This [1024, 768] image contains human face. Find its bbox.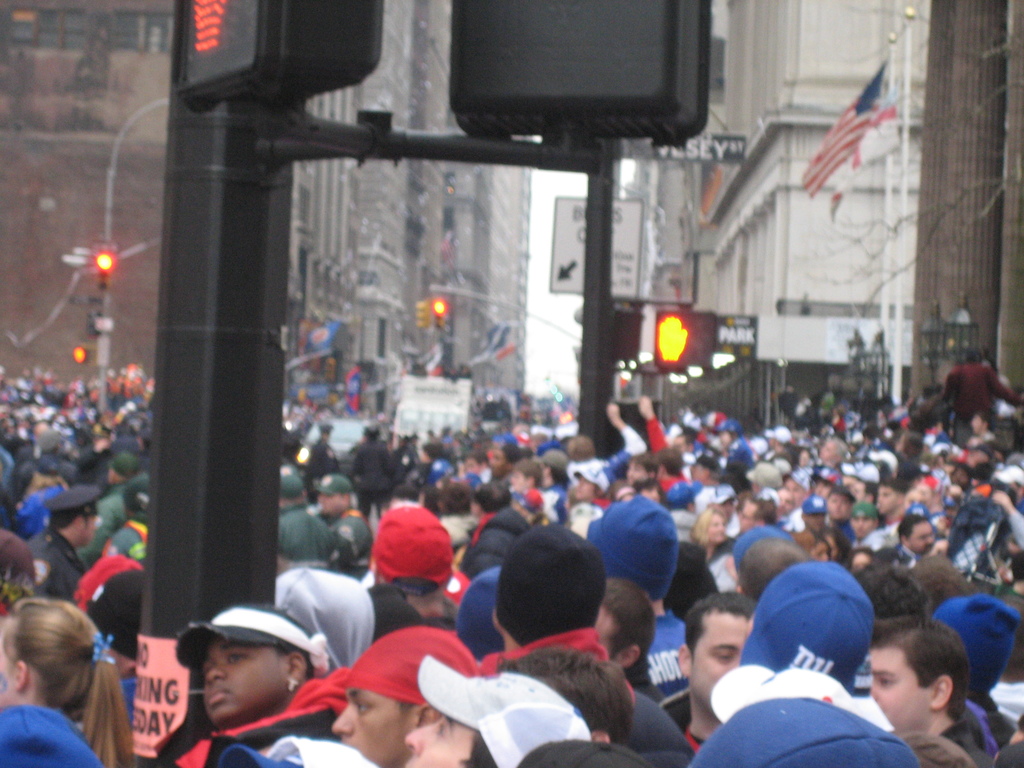
630:451:650:483.
